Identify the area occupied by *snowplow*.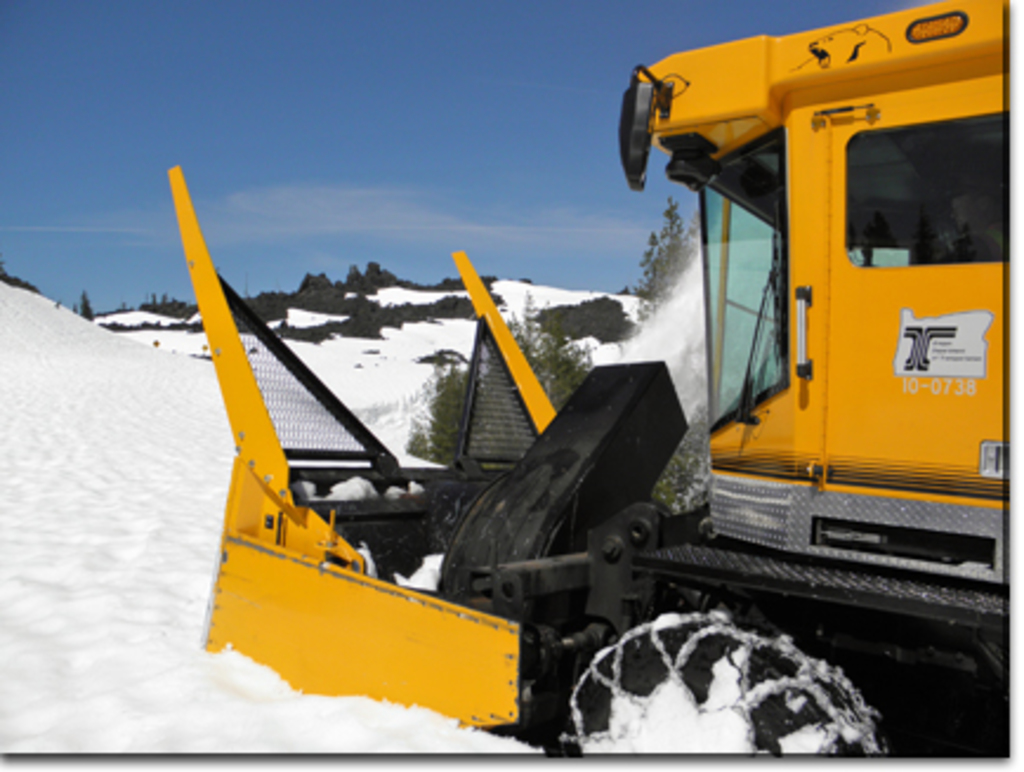
Area: x1=165 y1=0 x2=1003 y2=751.
